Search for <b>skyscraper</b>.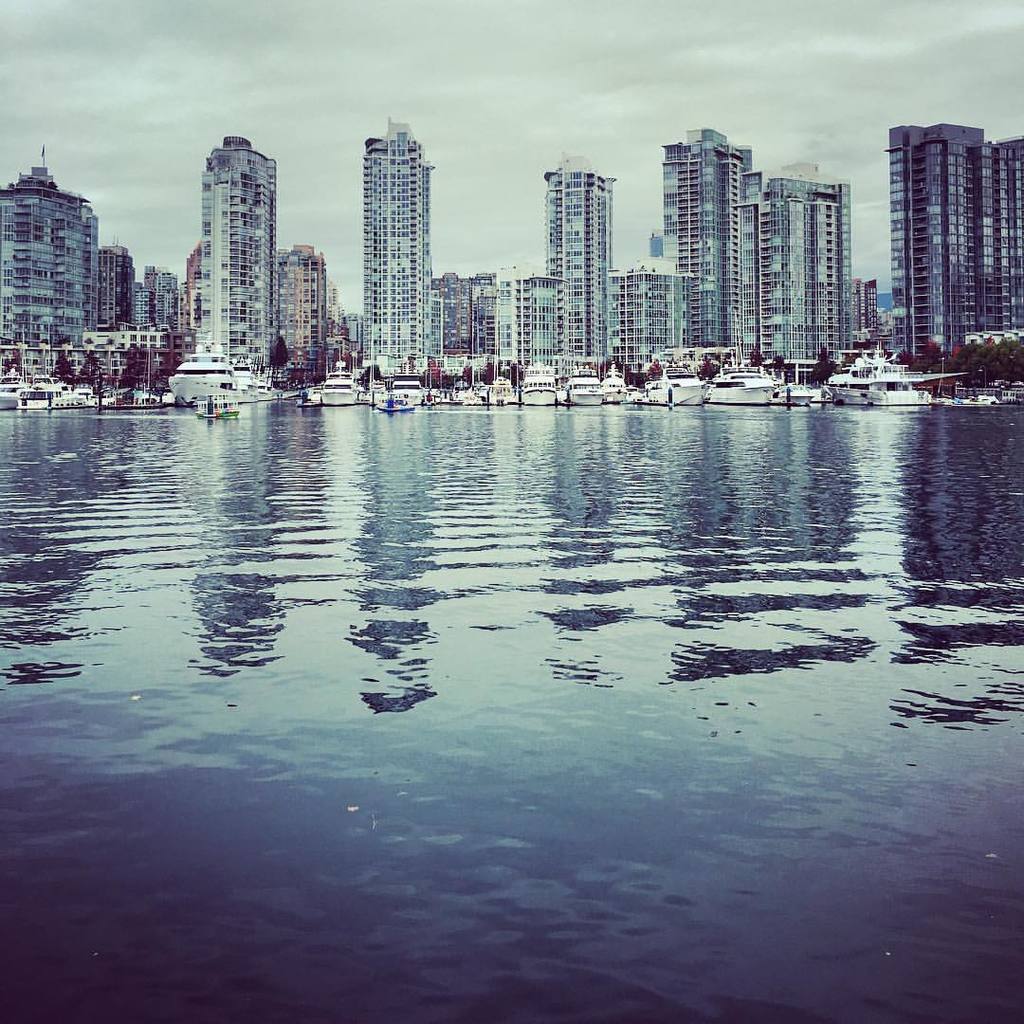
Found at box(887, 126, 1023, 371).
